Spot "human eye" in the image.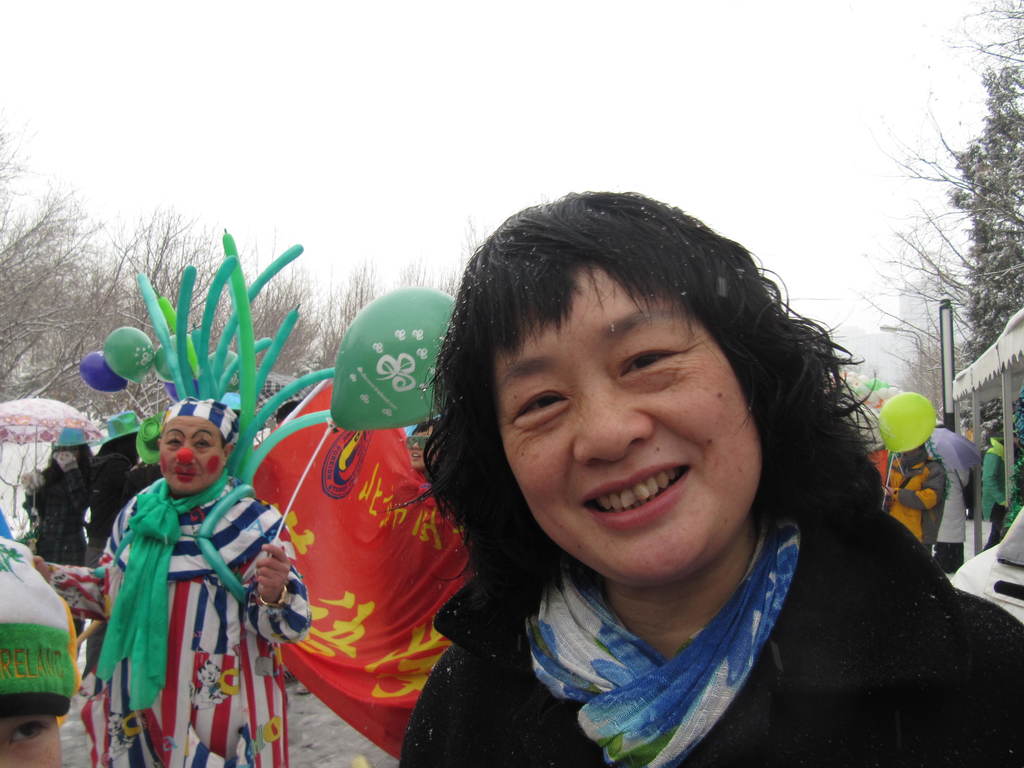
"human eye" found at region(193, 438, 214, 450).
